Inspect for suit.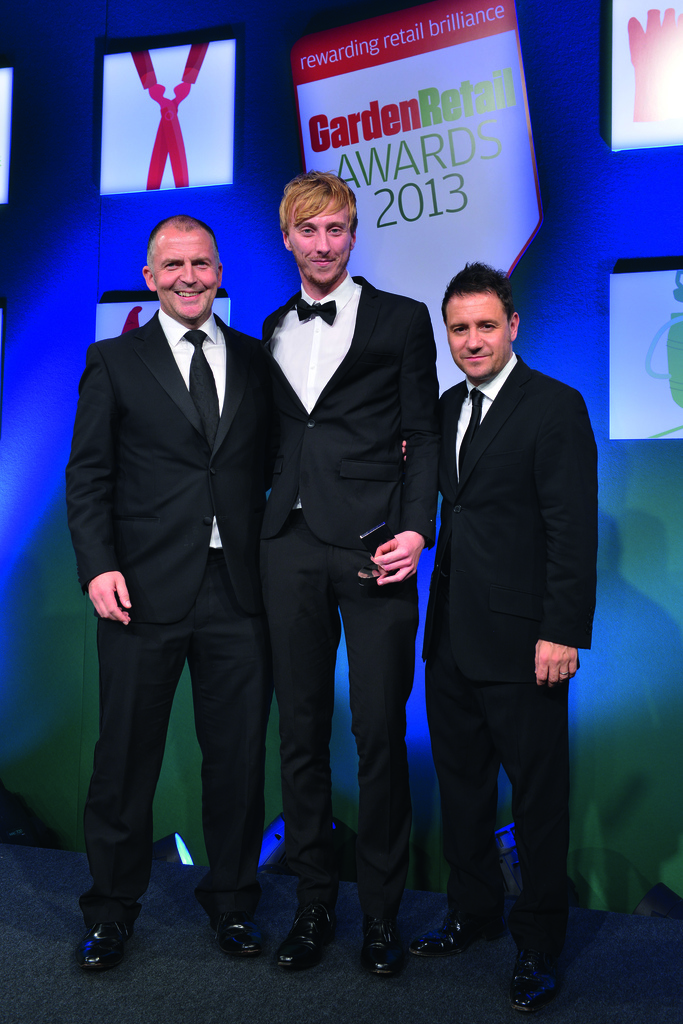
Inspection: box(437, 348, 591, 908).
